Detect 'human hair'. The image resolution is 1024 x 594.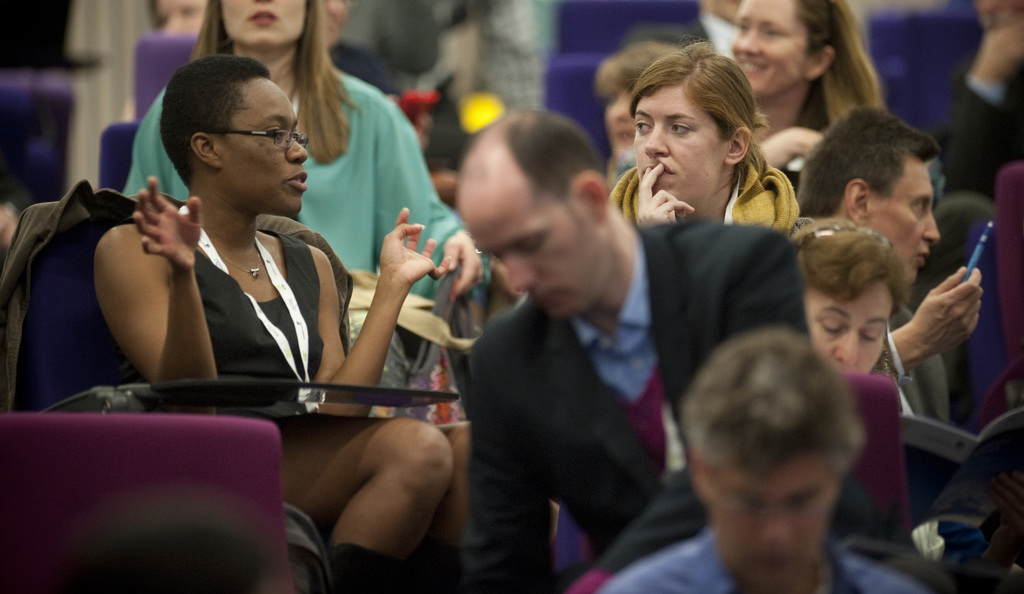
l=799, t=0, r=889, b=134.
